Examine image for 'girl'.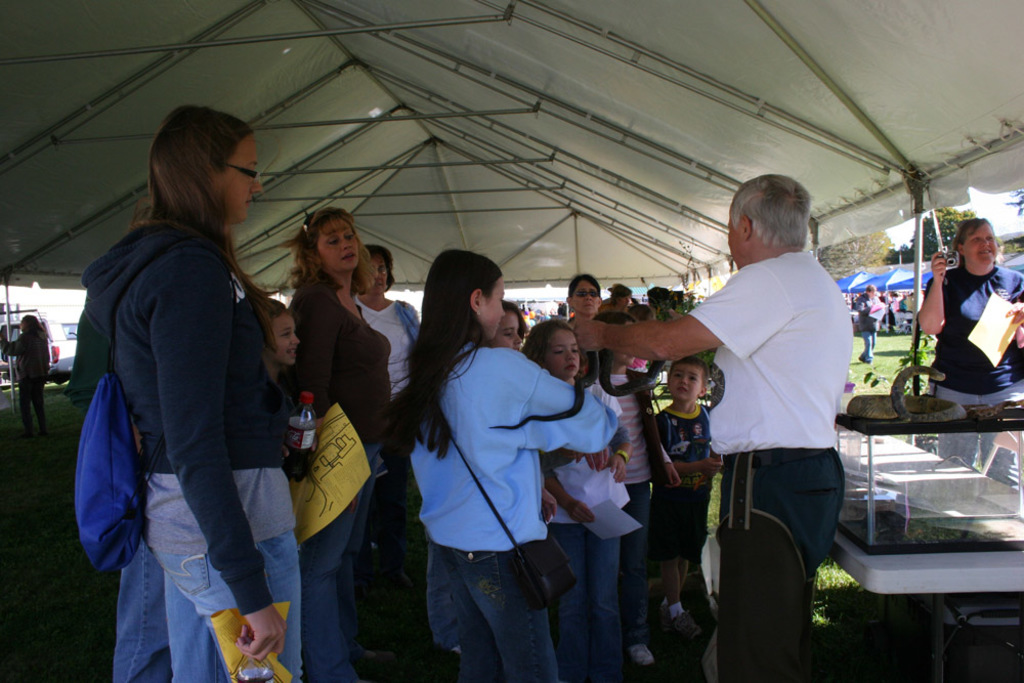
Examination result: [left=519, top=318, right=634, bottom=682].
